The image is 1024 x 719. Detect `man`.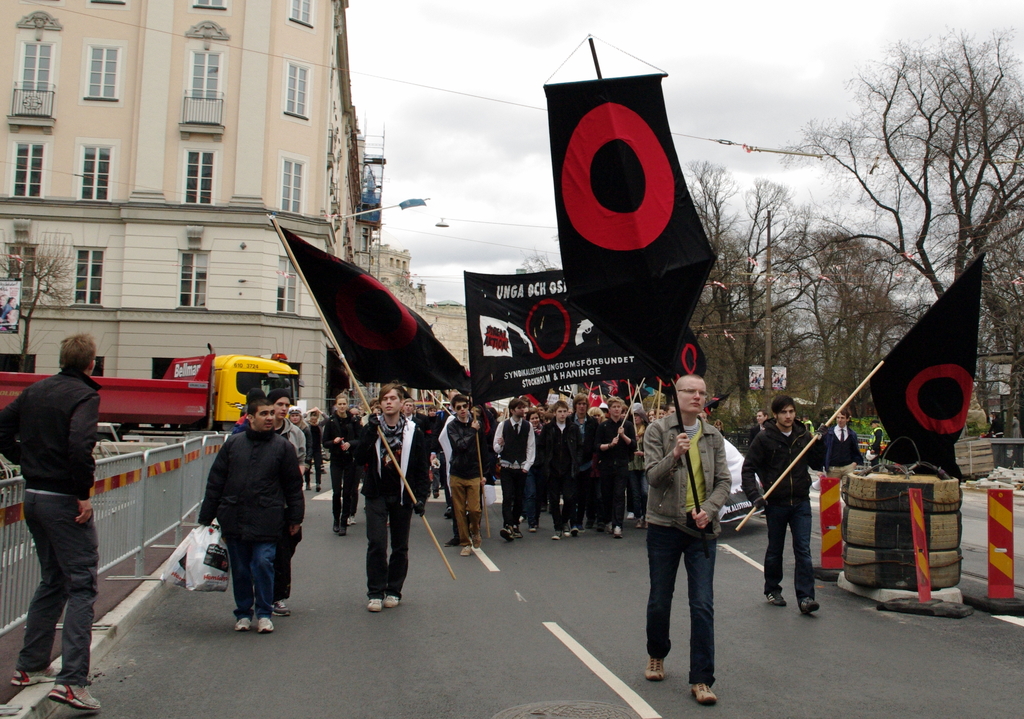
Detection: pyautogui.locateOnScreen(817, 409, 863, 486).
